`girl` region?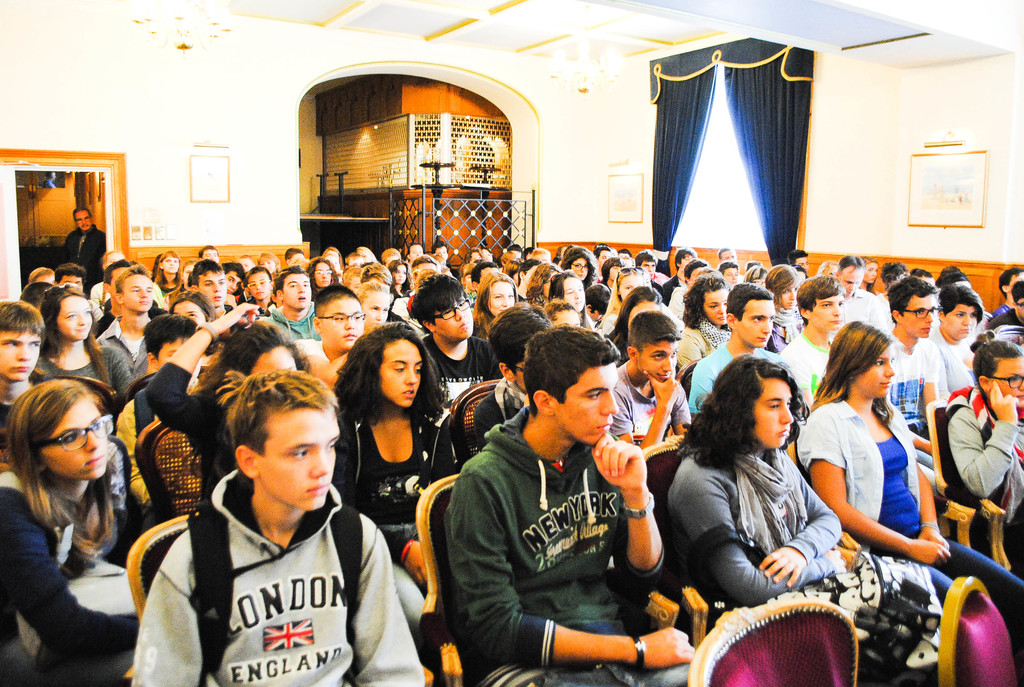
797/321/1023/663
